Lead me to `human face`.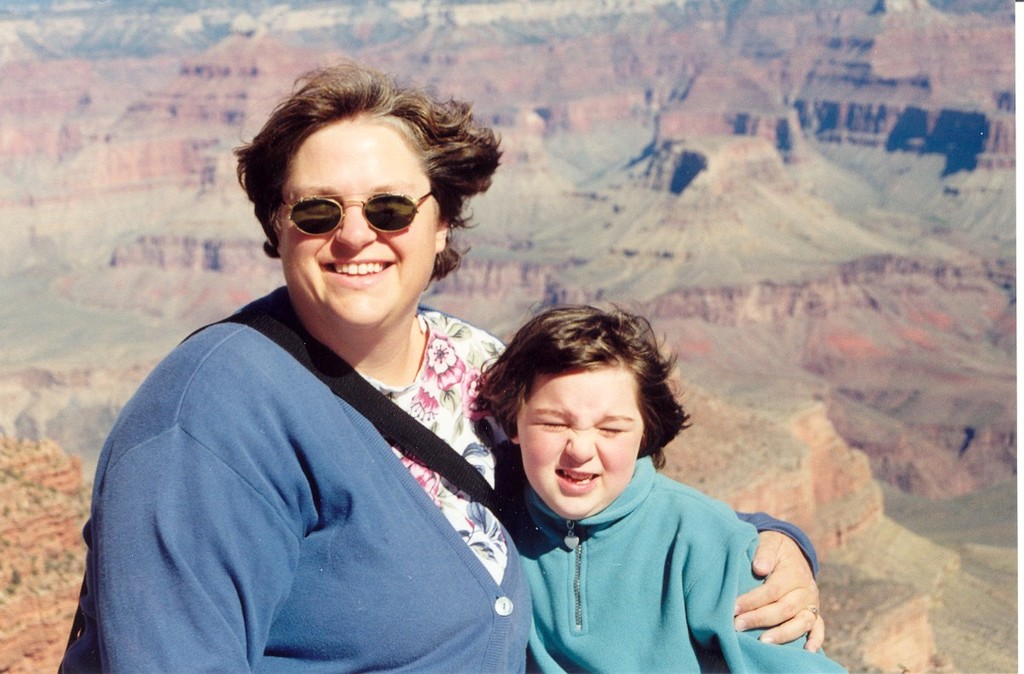
Lead to select_region(281, 117, 440, 328).
